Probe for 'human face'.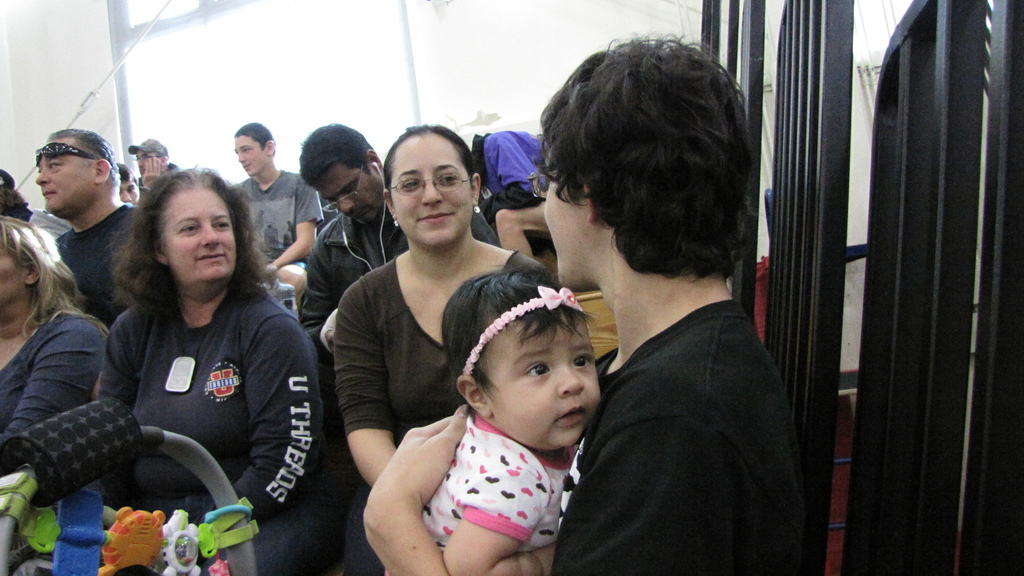
Probe result: BBox(533, 176, 591, 287).
